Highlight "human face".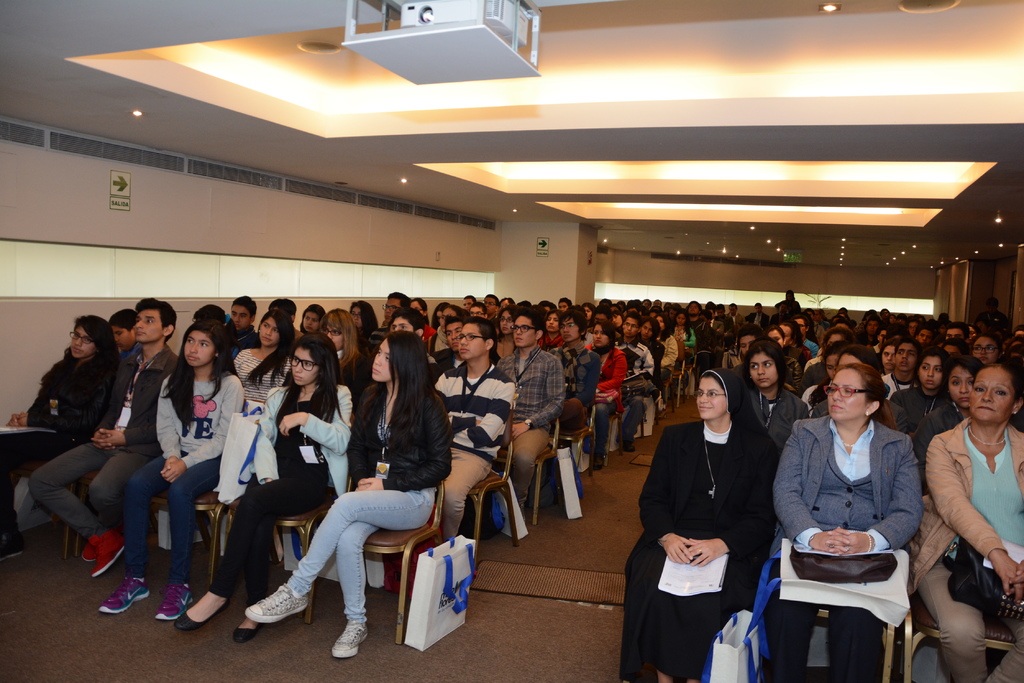
Highlighted region: <box>71,325,93,357</box>.
